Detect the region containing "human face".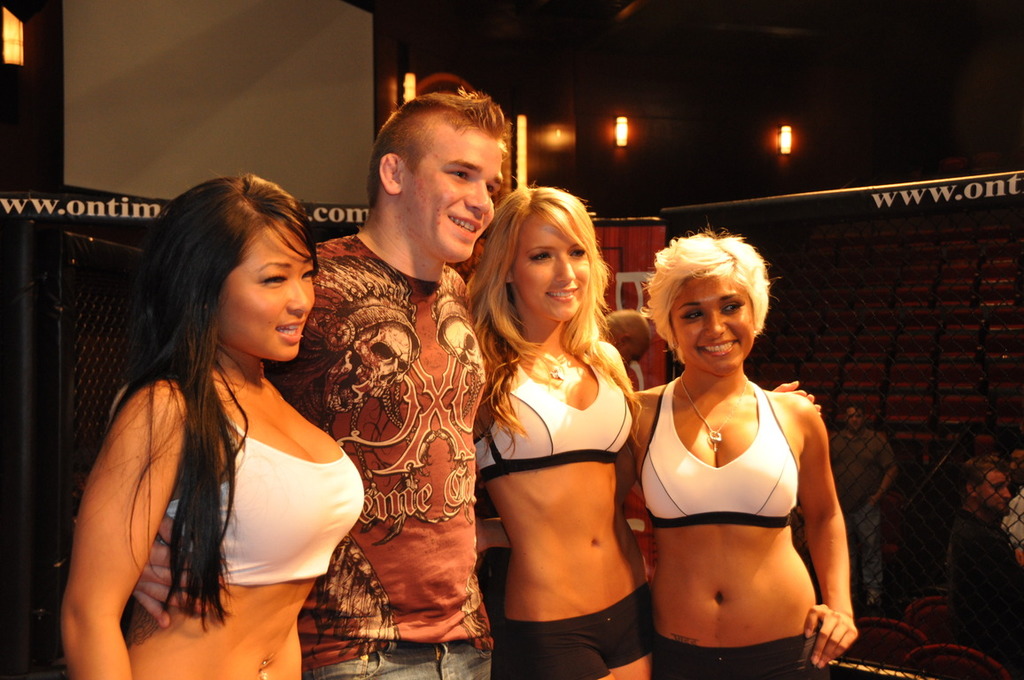
bbox(406, 121, 504, 266).
